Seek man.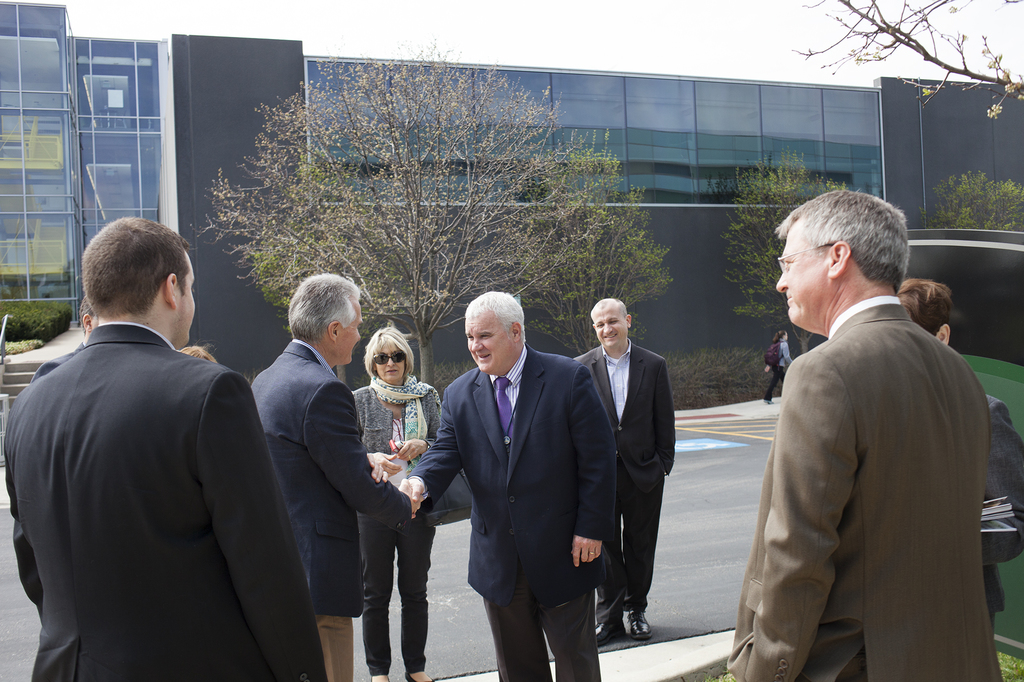
left=570, top=295, right=676, bottom=643.
